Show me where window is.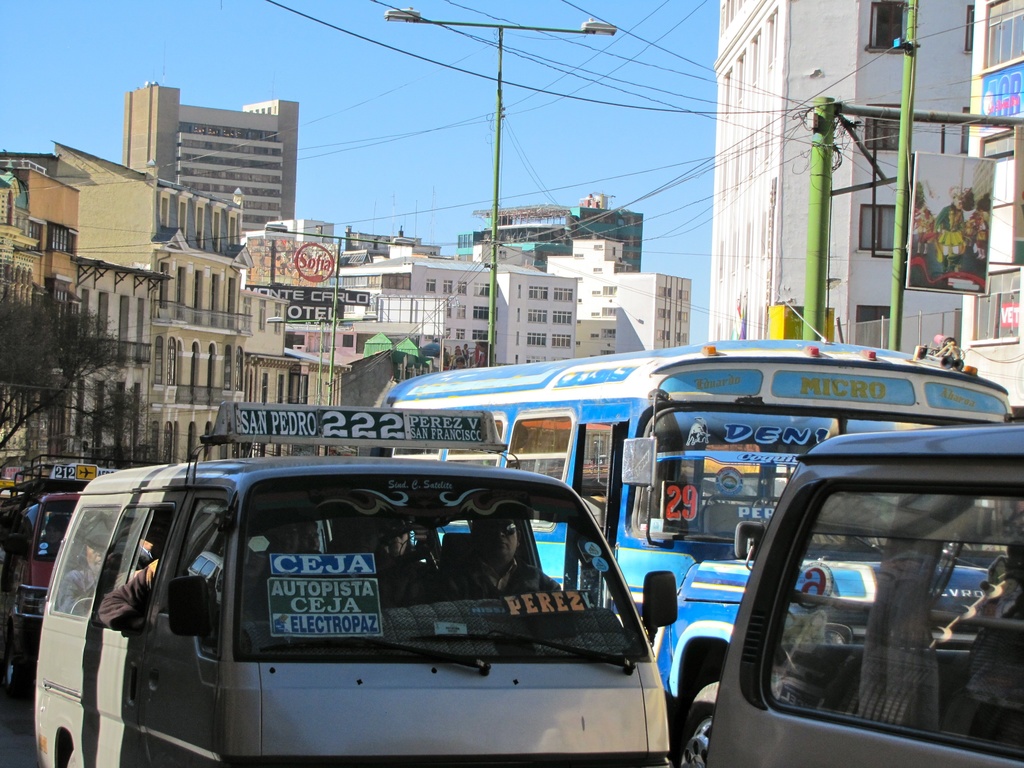
window is at 472/283/499/296.
